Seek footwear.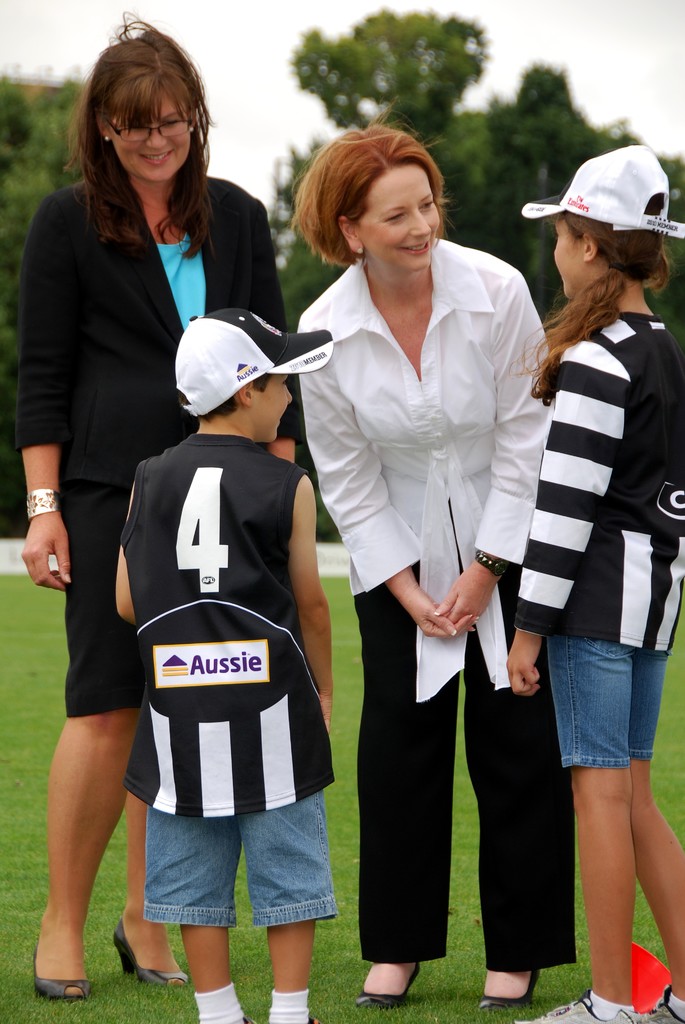
(x1=636, y1=984, x2=684, y2=1023).
